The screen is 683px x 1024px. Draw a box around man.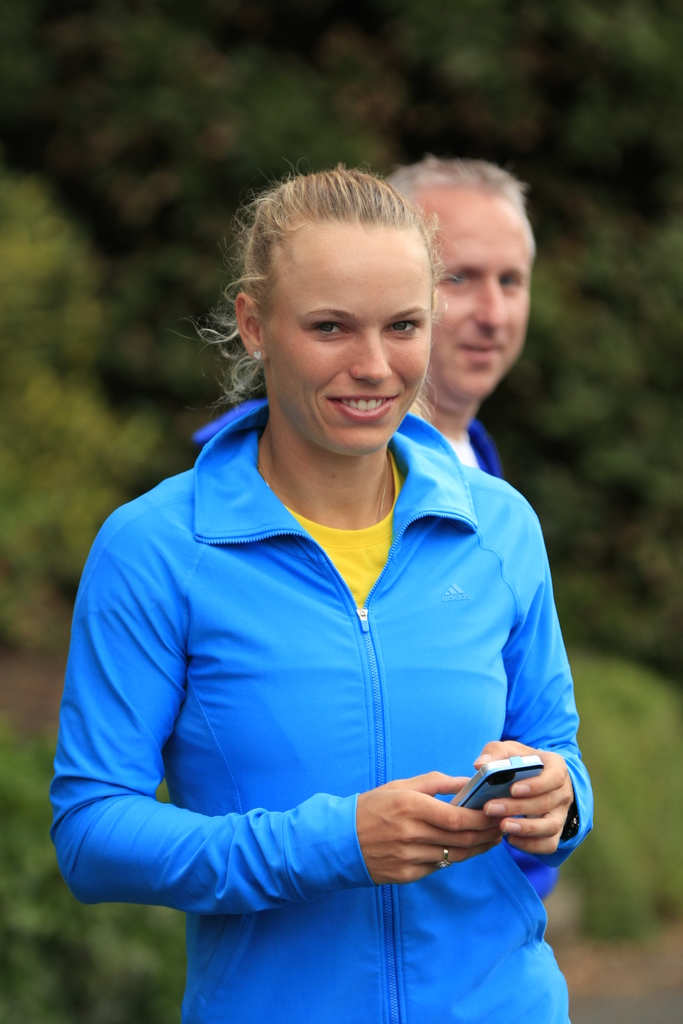
{"x1": 192, "y1": 154, "x2": 518, "y2": 486}.
